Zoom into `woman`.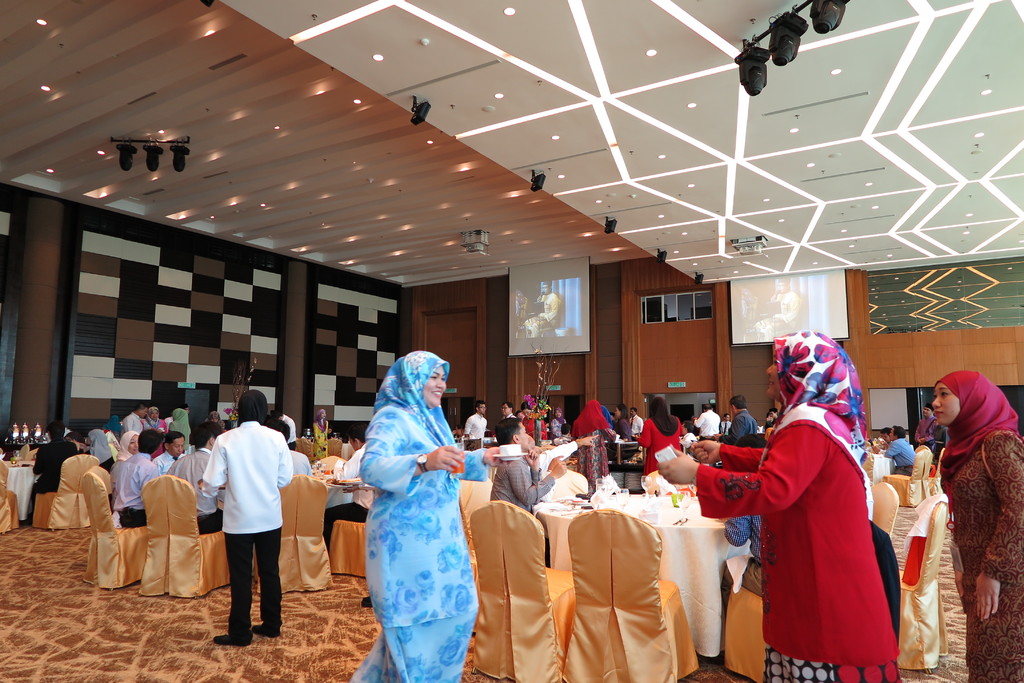
Zoom target: [143,406,165,428].
